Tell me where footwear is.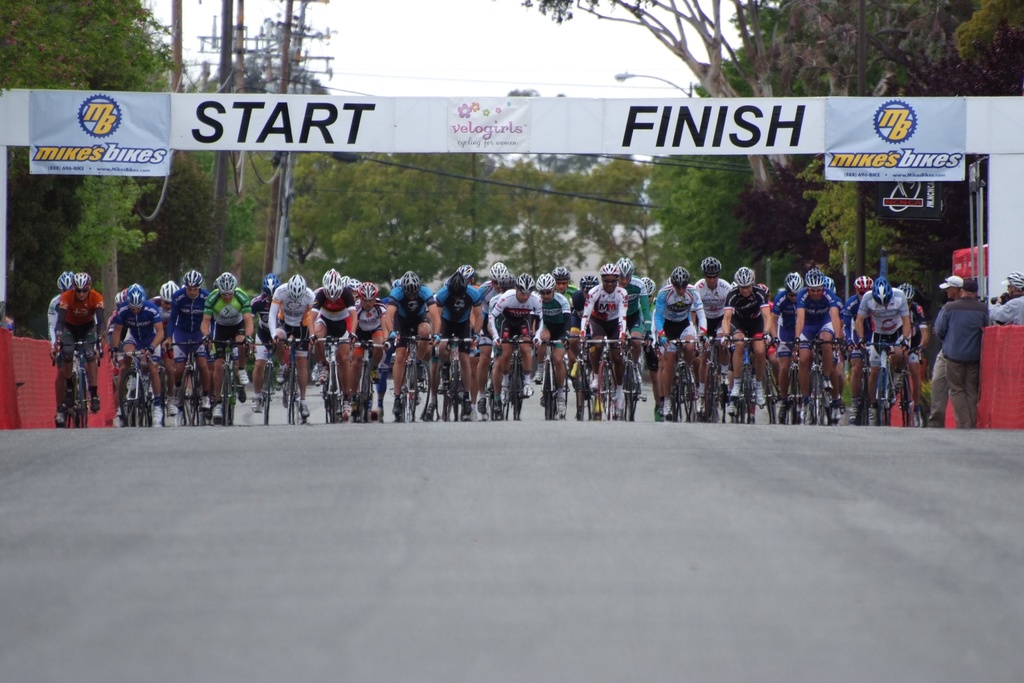
footwear is at l=519, t=379, r=532, b=397.
